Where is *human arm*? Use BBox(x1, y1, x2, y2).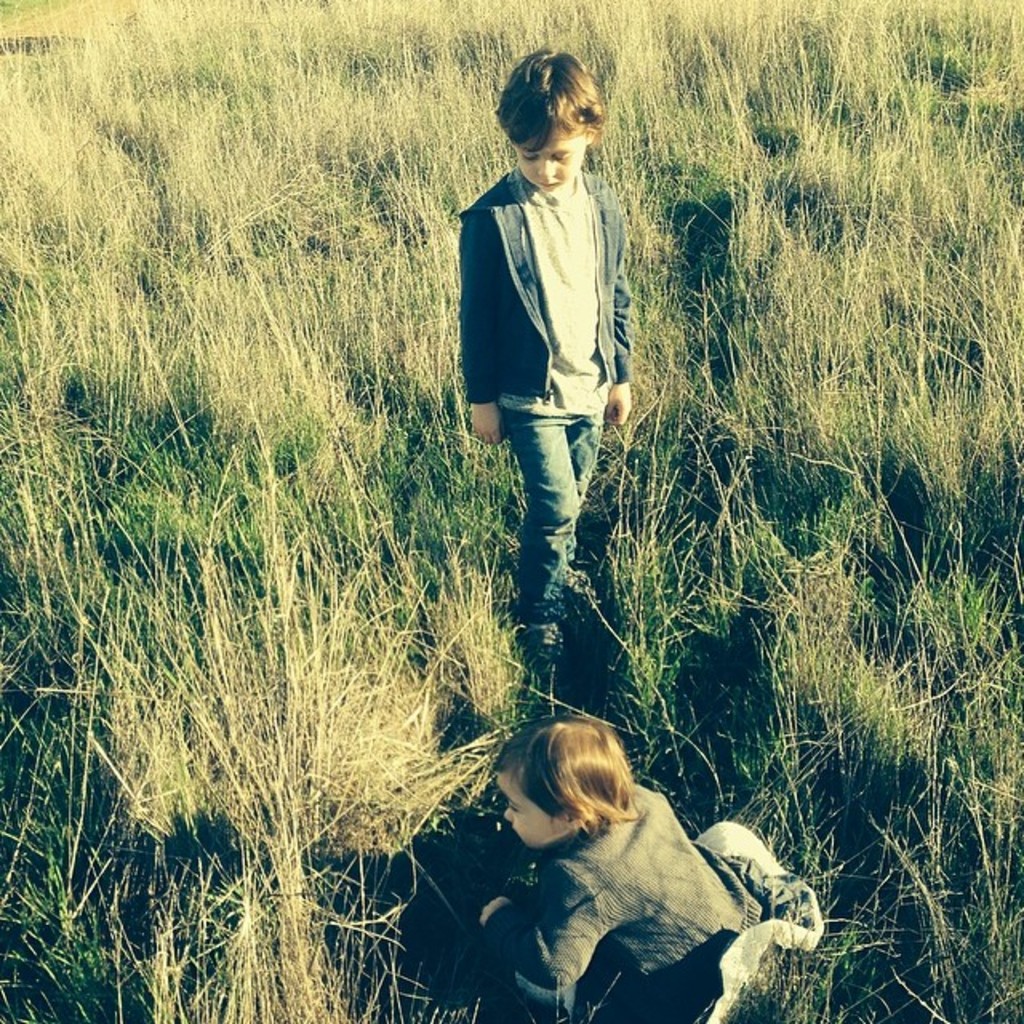
BBox(610, 200, 643, 437).
